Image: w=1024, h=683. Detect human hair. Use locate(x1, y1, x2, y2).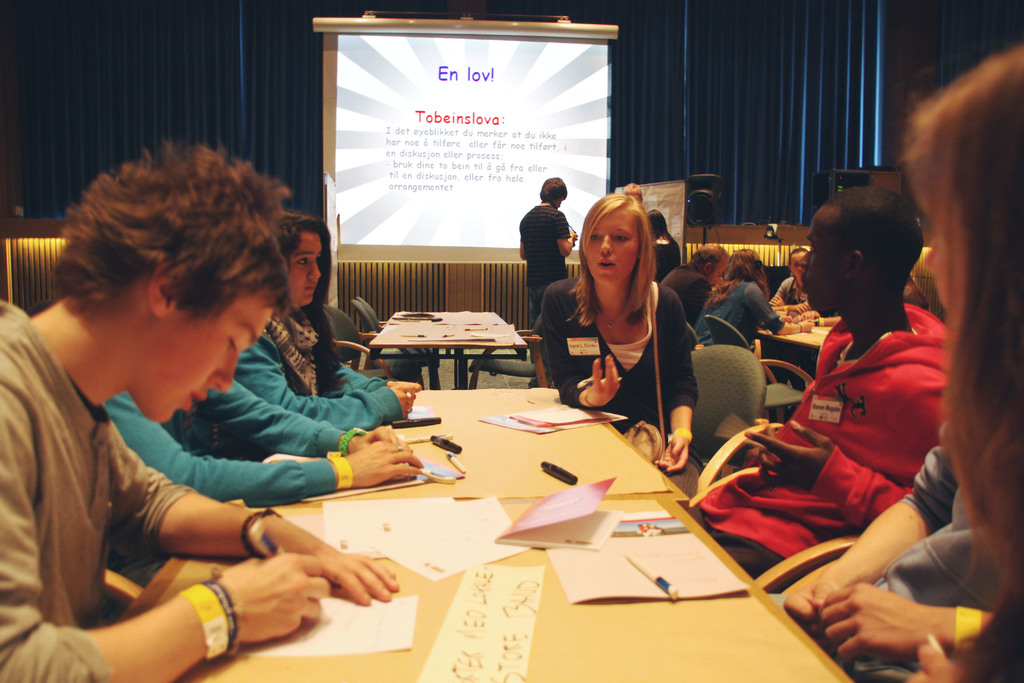
locate(646, 207, 669, 240).
